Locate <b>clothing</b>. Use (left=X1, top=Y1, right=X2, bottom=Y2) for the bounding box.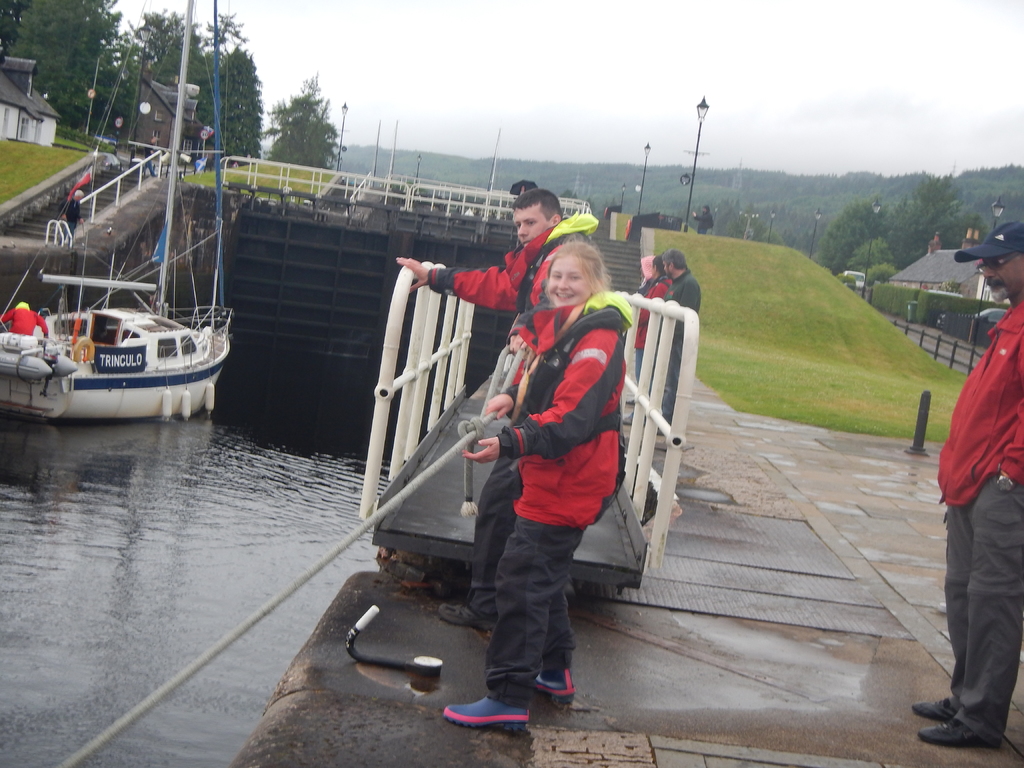
(left=2, top=308, right=49, bottom=331).
